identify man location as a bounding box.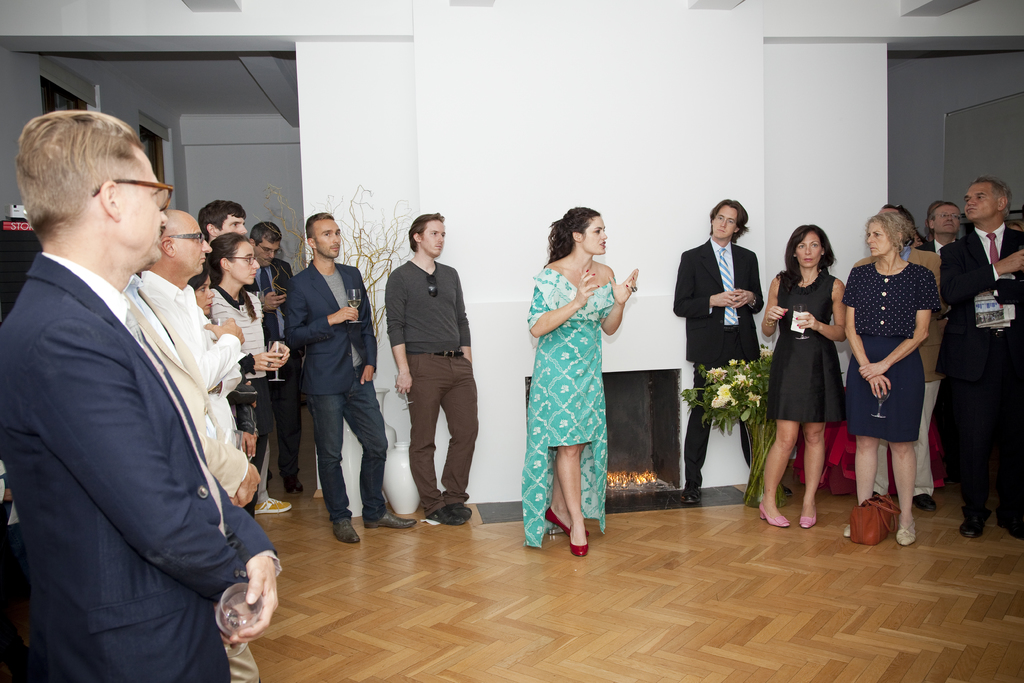
262 228 295 490.
